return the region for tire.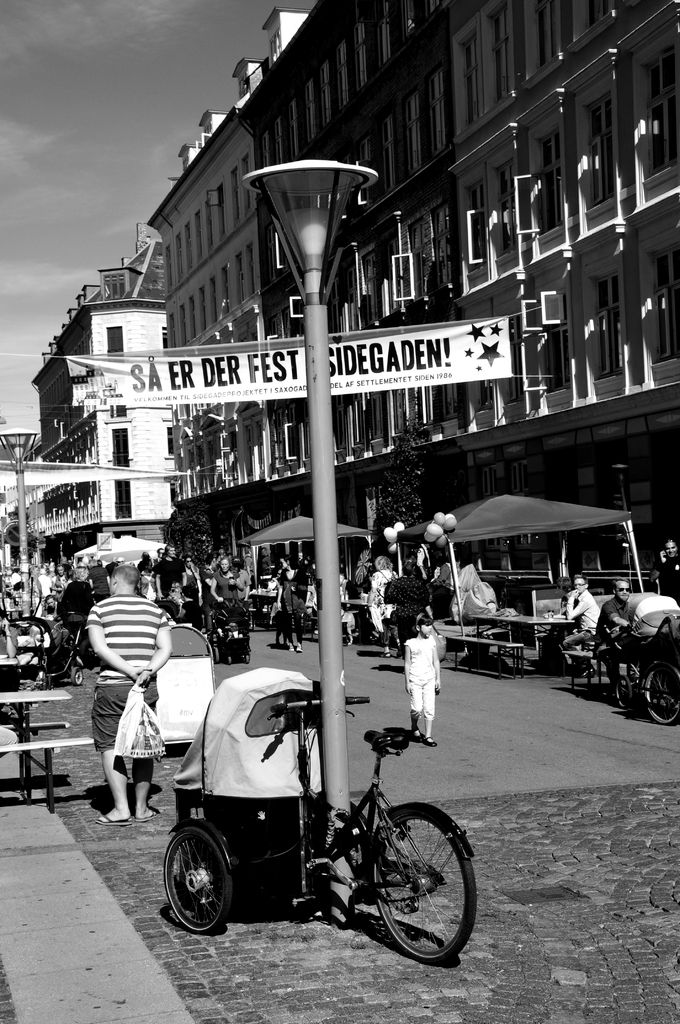
pyautogui.locateOnScreen(641, 655, 679, 722).
